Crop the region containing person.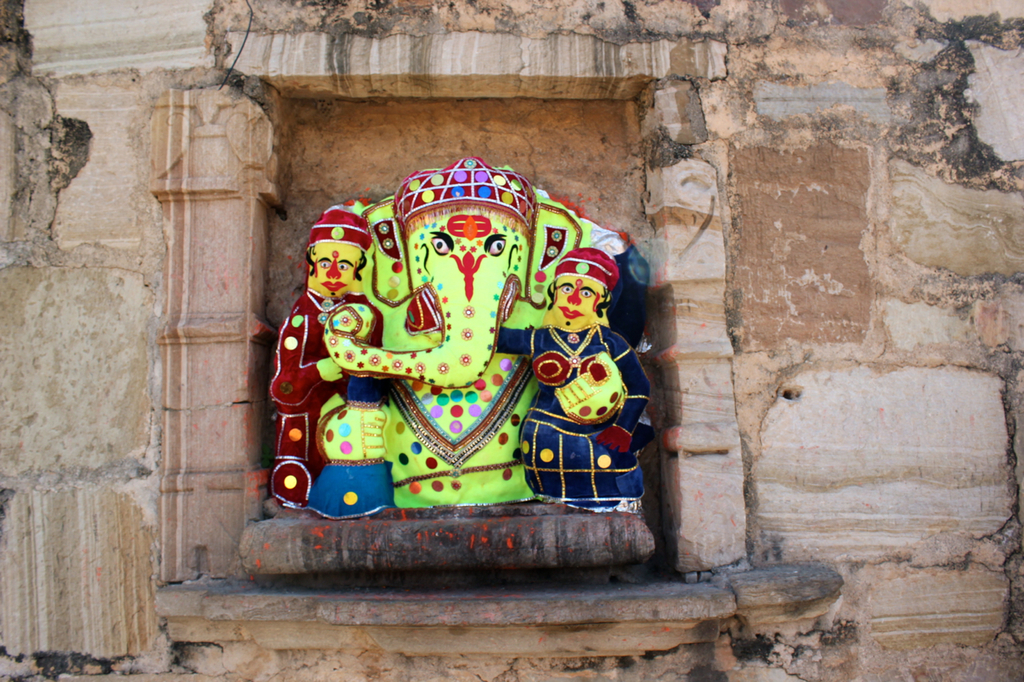
Crop region: rect(259, 205, 383, 516).
